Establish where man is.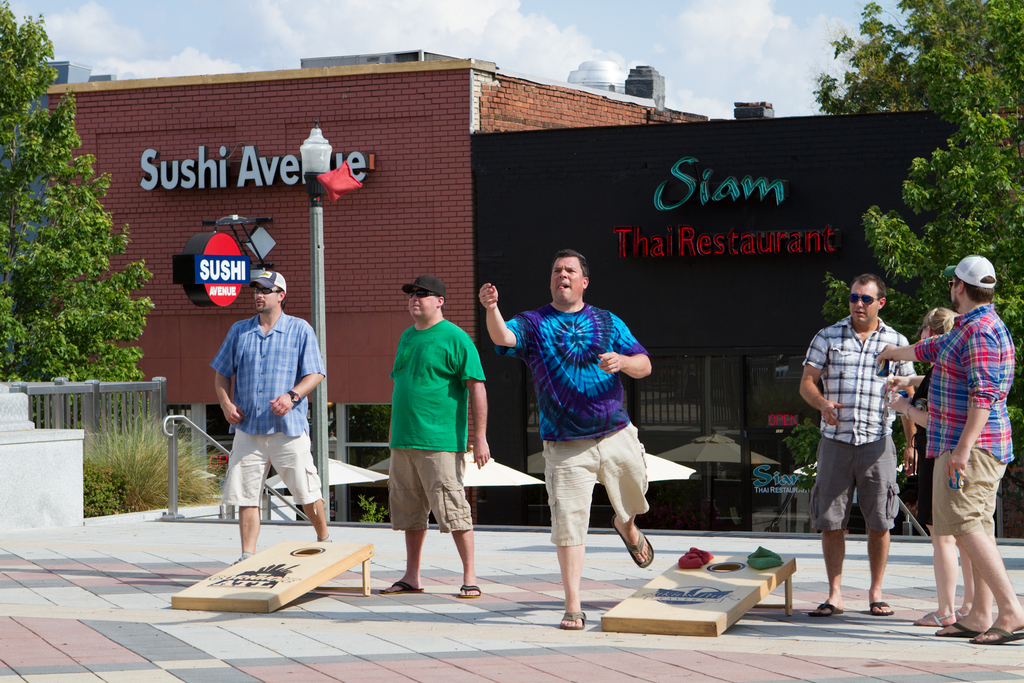
Established at bbox(369, 273, 496, 604).
